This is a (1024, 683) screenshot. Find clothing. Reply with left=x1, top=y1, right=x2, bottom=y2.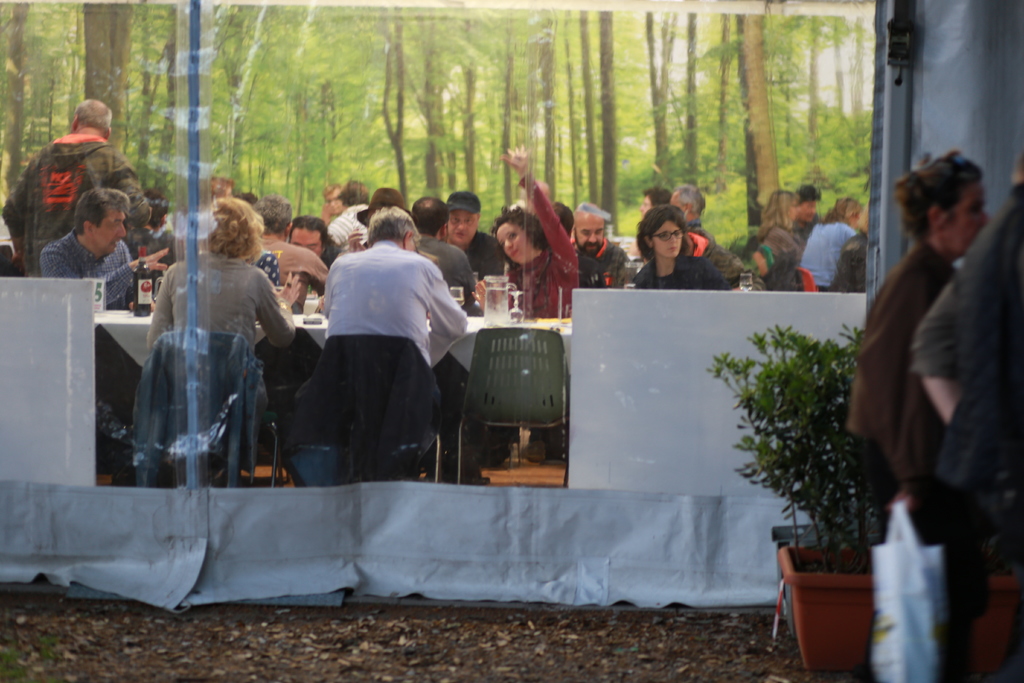
left=909, top=183, right=1023, bottom=682.
